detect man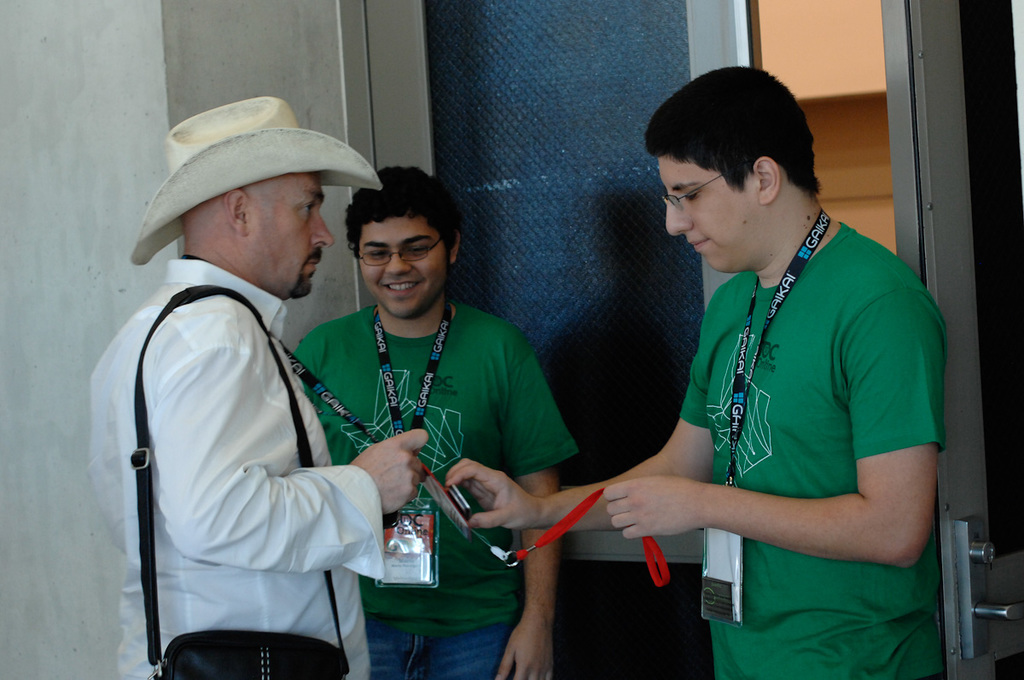
289,166,573,679
